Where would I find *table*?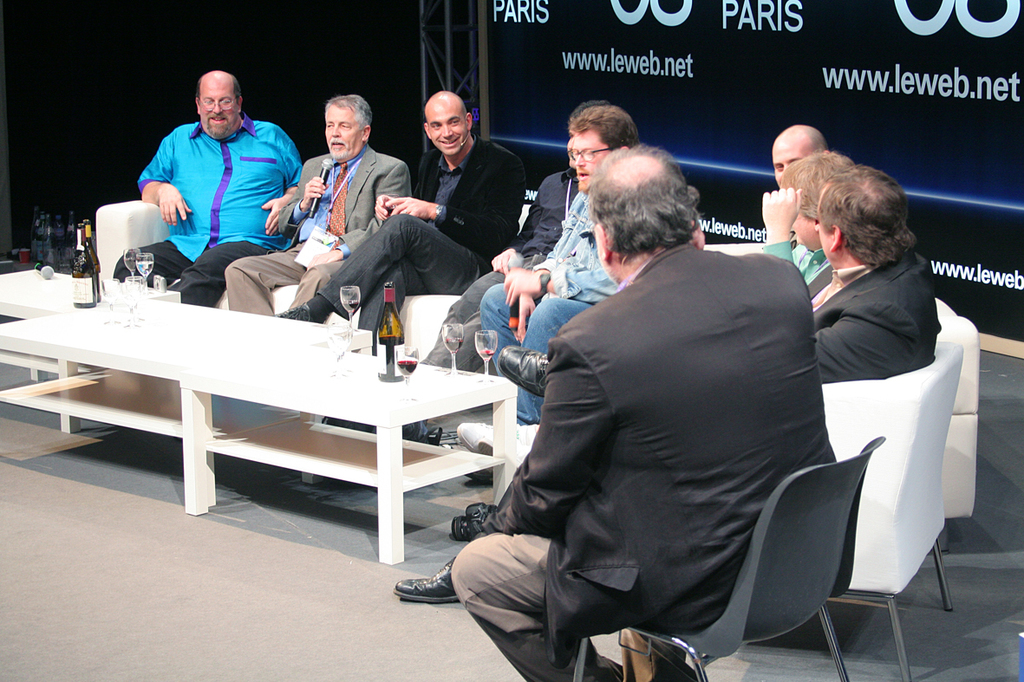
At locate(0, 261, 188, 360).
